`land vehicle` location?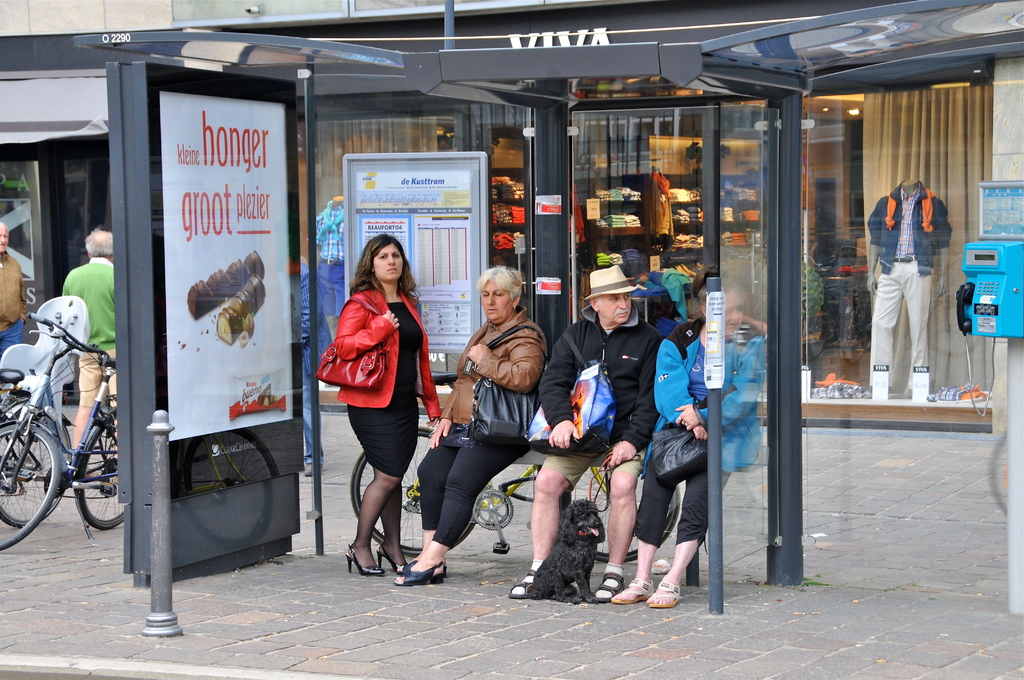
Rect(0, 366, 63, 526)
